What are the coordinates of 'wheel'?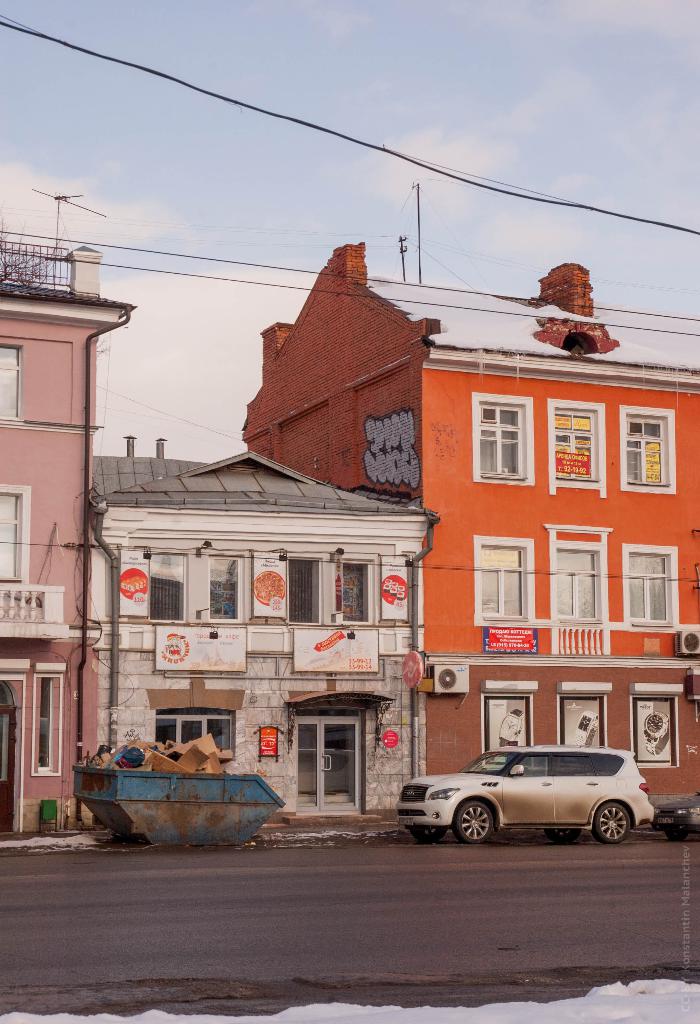
rect(415, 827, 444, 843).
